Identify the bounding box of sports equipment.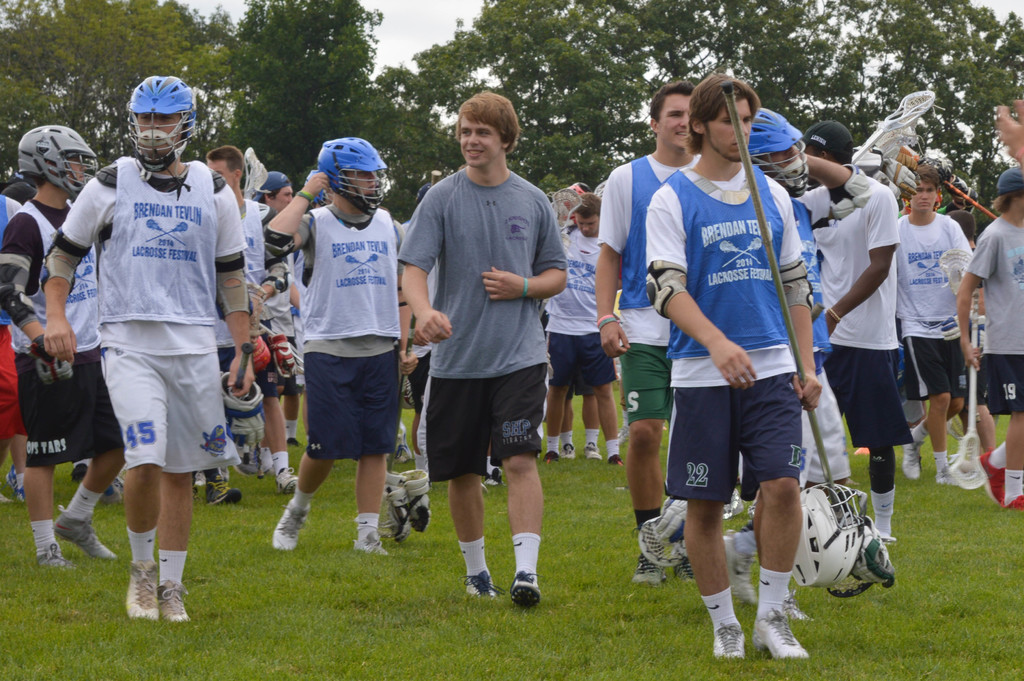
794:482:865:589.
